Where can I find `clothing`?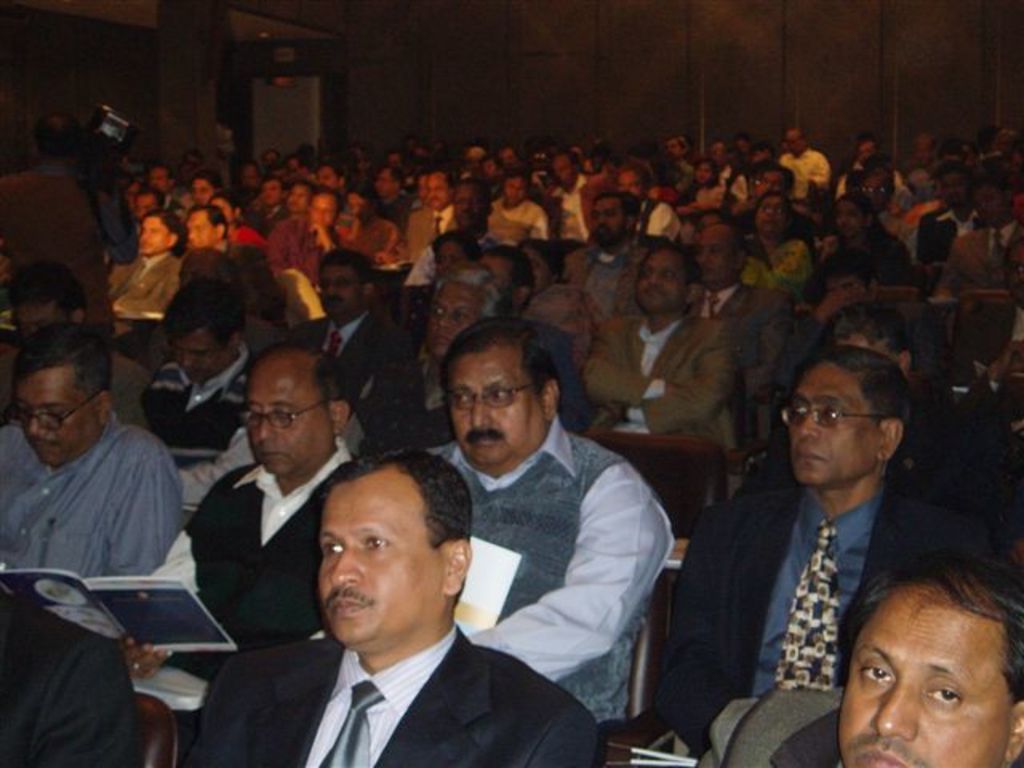
You can find it at left=722, top=262, right=787, bottom=362.
